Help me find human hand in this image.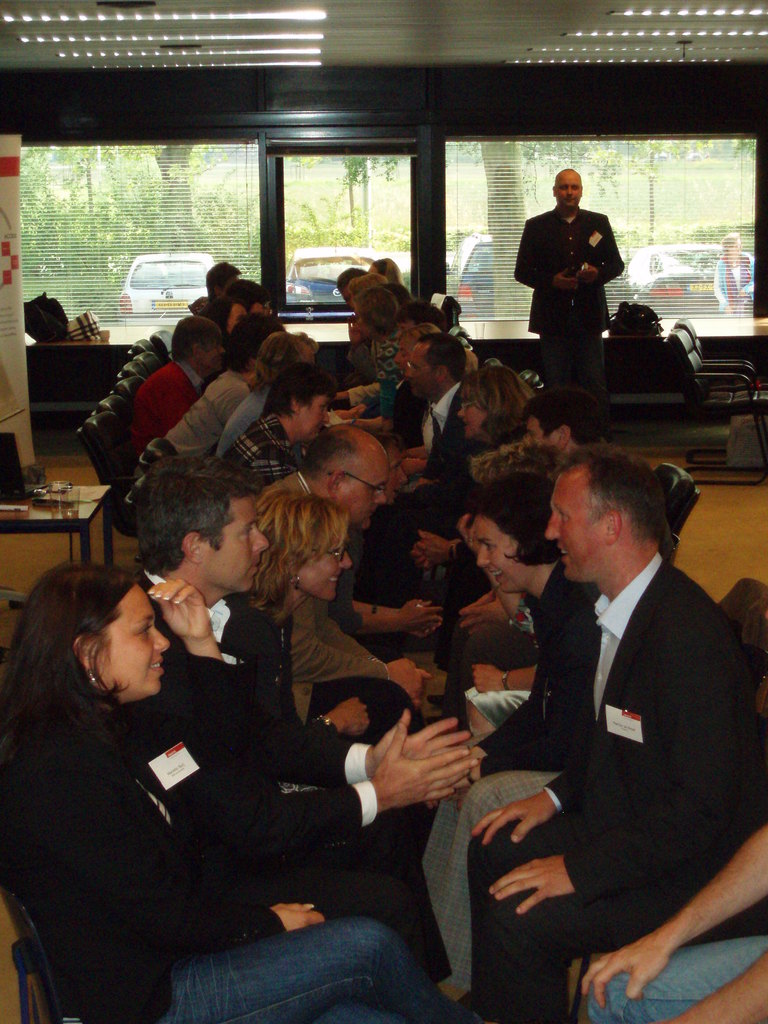
Found it: 415/531/453/566.
